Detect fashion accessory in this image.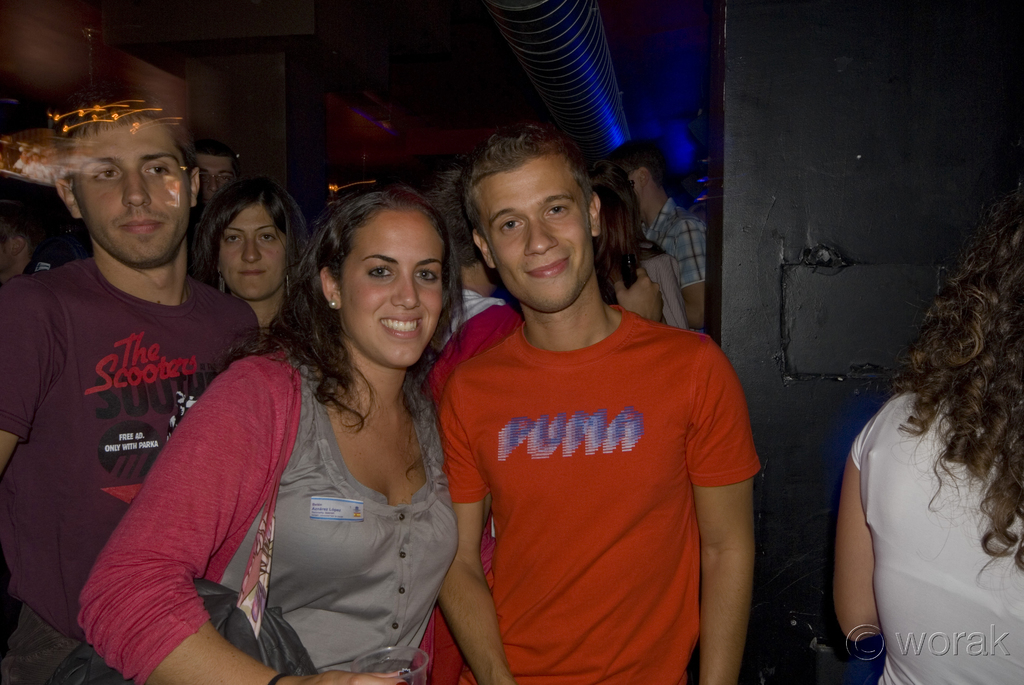
Detection: 221/276/226/293.
